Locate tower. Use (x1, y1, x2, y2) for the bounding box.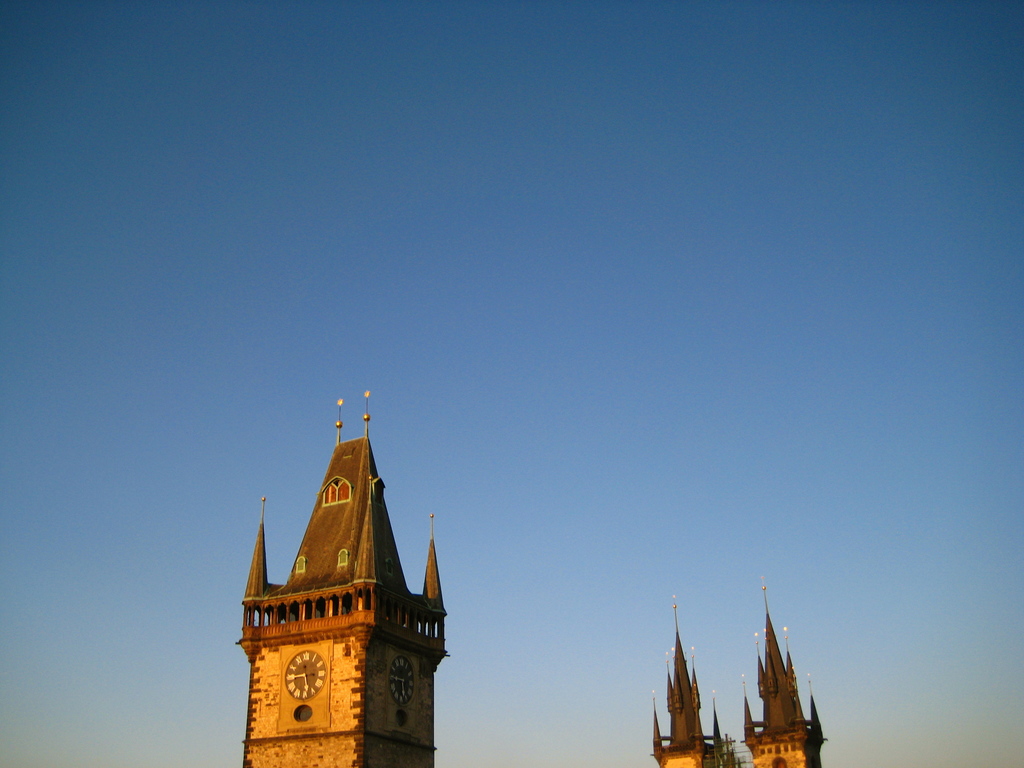
(652, 573, 826, 767).
